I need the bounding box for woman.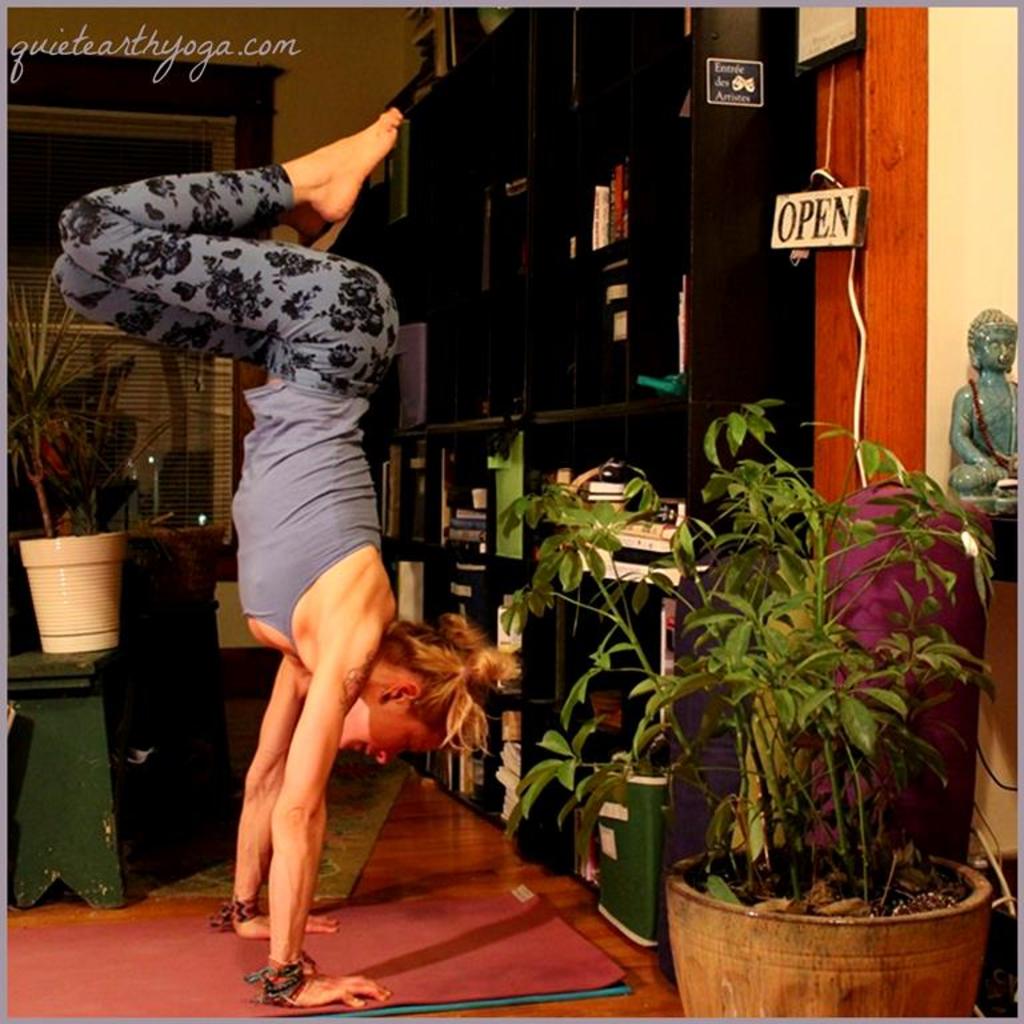
Here it is: pyautogui.locateOnScreen(84, 120, 503, 993).
